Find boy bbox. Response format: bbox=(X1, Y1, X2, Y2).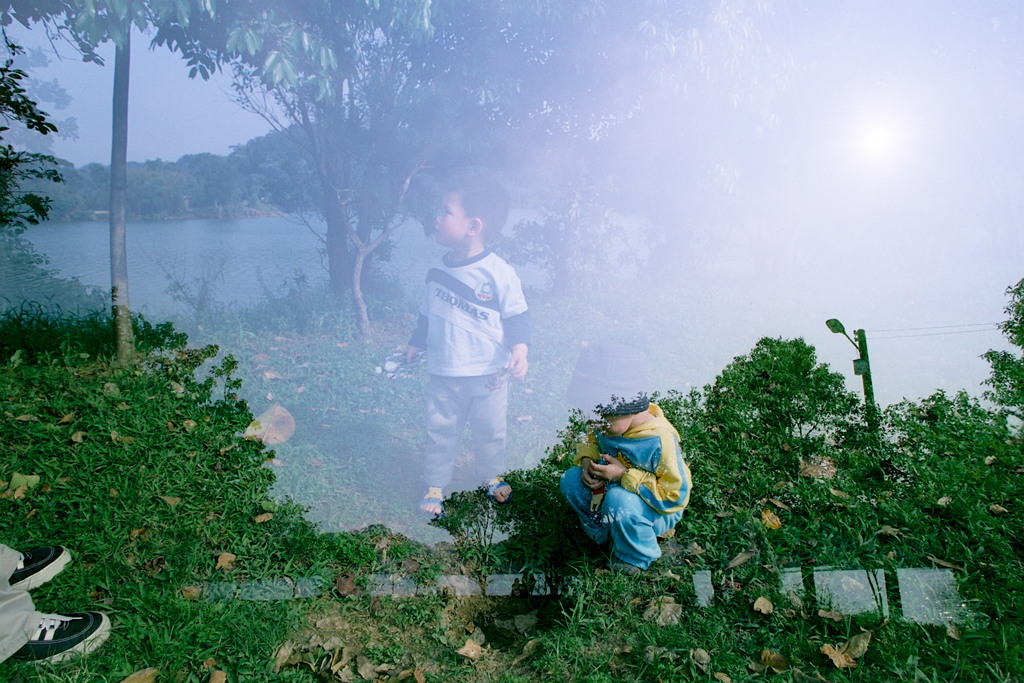
bbox=(393, 169, 526, 530).
